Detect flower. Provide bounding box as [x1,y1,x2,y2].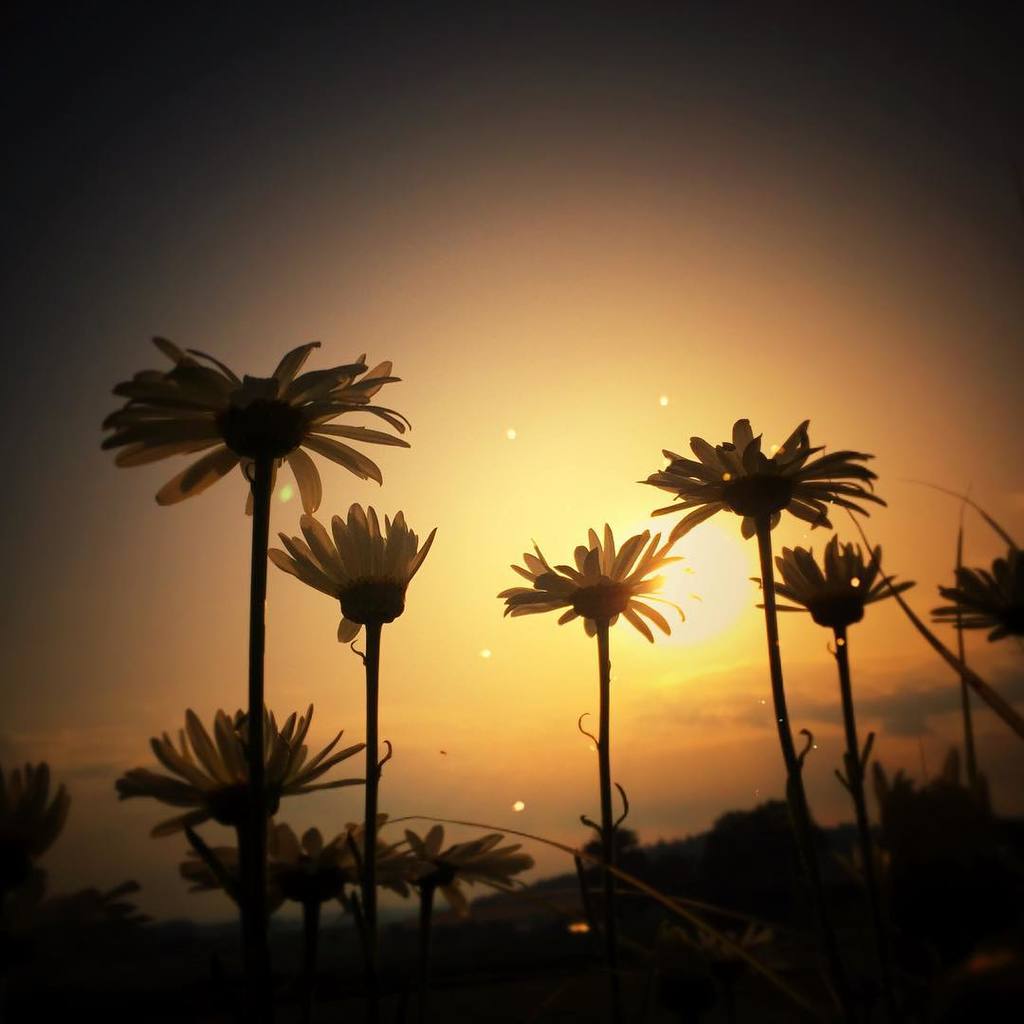
[753,537,919,629].
